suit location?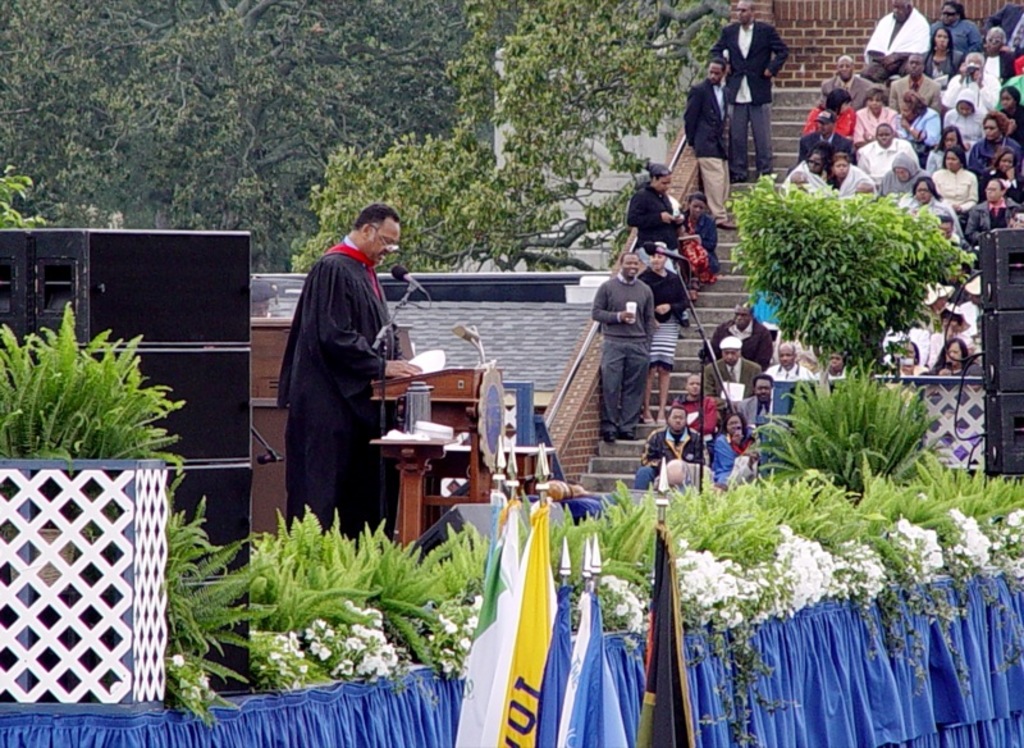
rect(923, 49, 964, 83)
